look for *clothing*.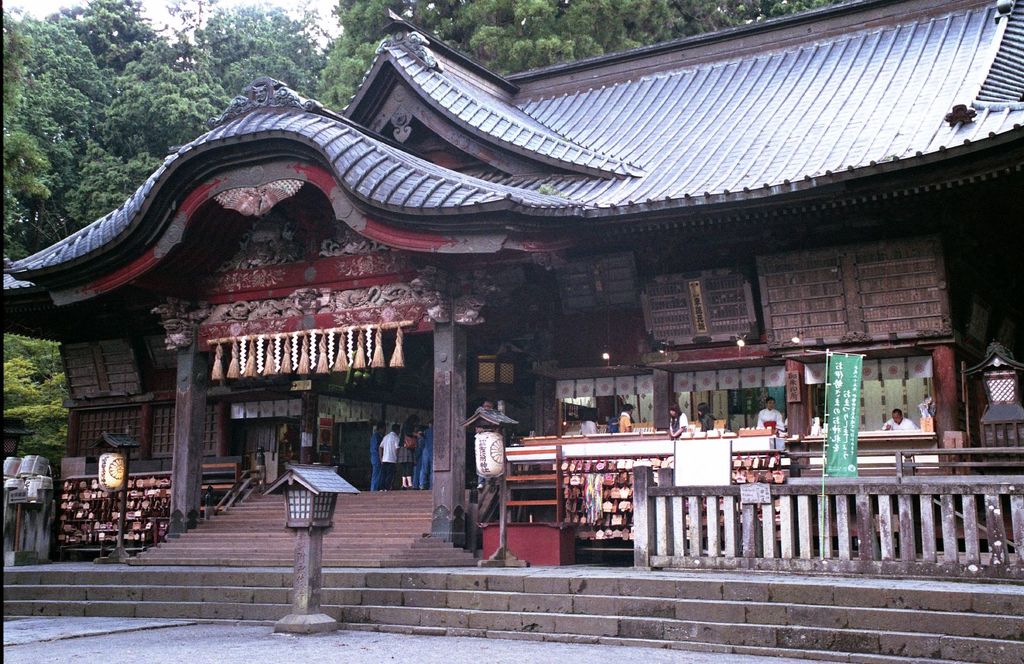
Found: box(380, 433, 402, 489).
